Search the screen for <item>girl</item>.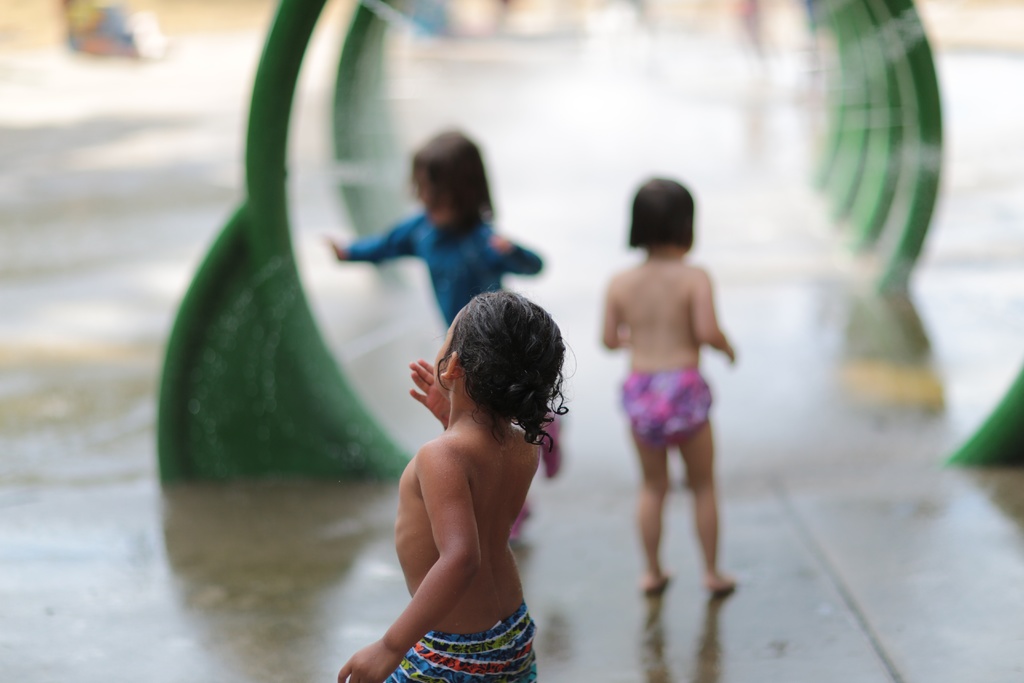
Found at [x1=340, y1=297, x2=569, y2=682].
